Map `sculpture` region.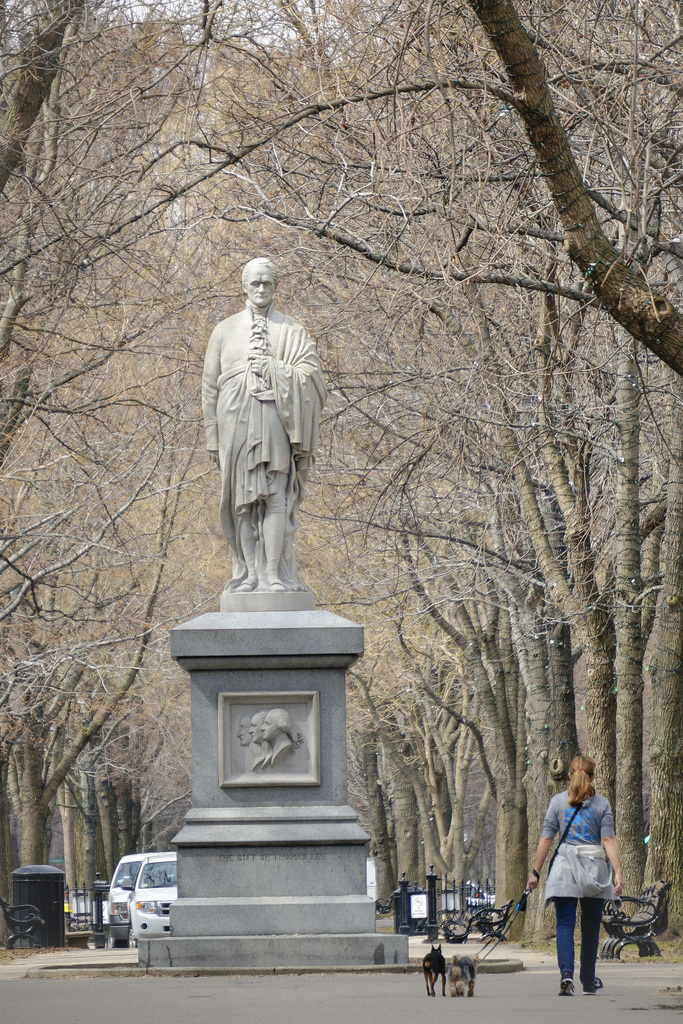
Mapped to box=[239, 714, 260, 758].
